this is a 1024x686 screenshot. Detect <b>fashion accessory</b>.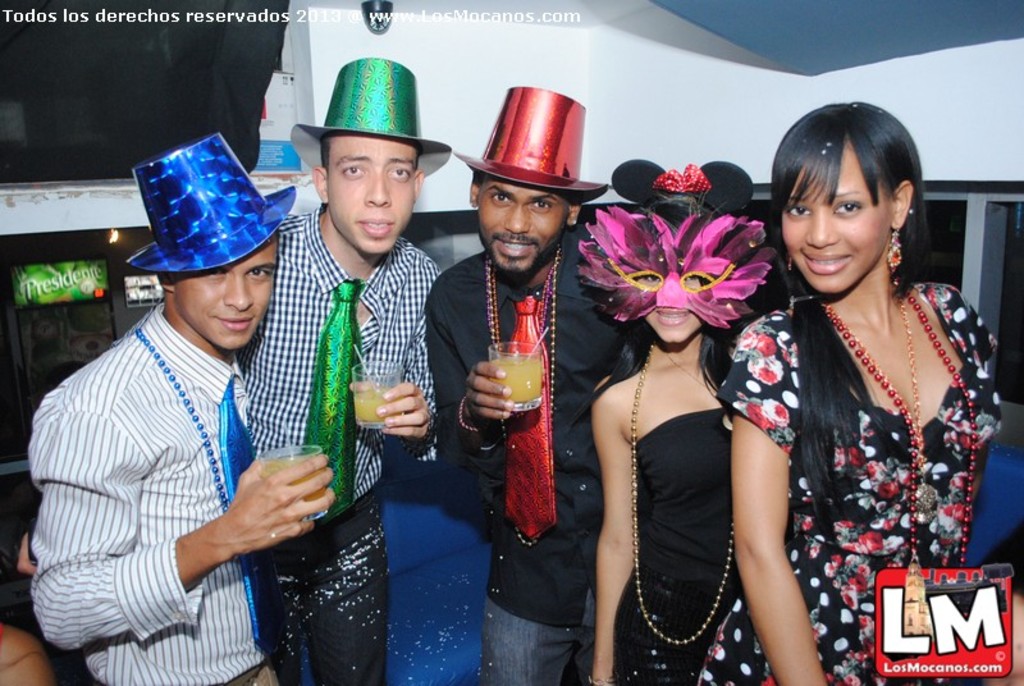
left=888, top=230, right=910, bottom=267.
